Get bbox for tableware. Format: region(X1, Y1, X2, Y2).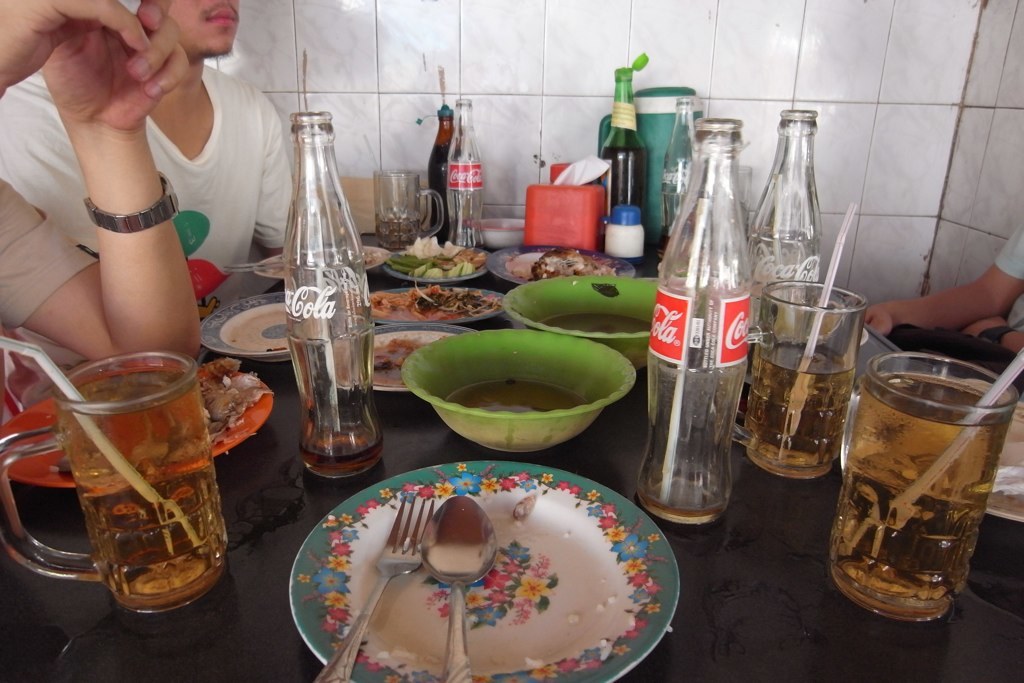
region(386, 242, 493, 283).
